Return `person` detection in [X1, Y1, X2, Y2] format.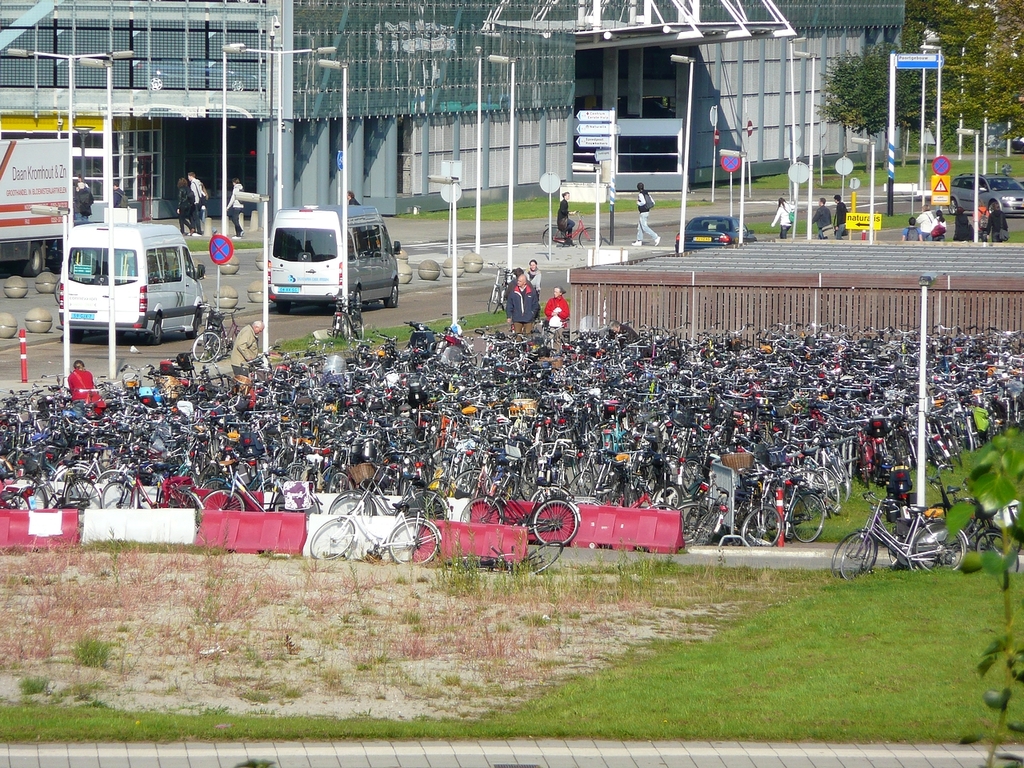
[769, 196, 799, 230].
